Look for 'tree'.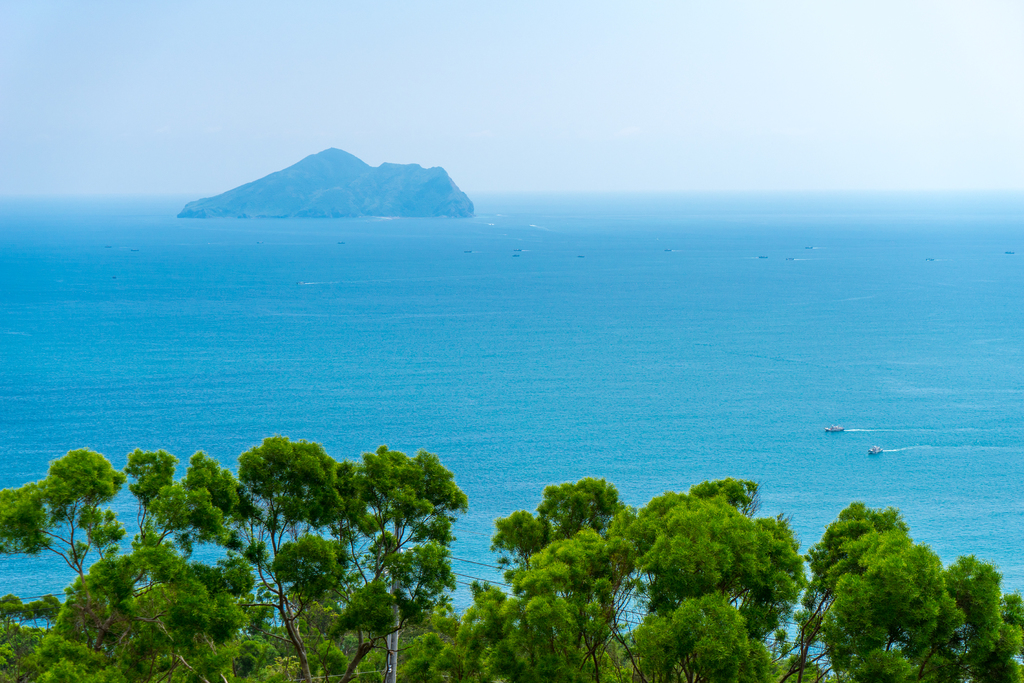
Found: (x1=454, y1=457, x2=660, y2=682).
